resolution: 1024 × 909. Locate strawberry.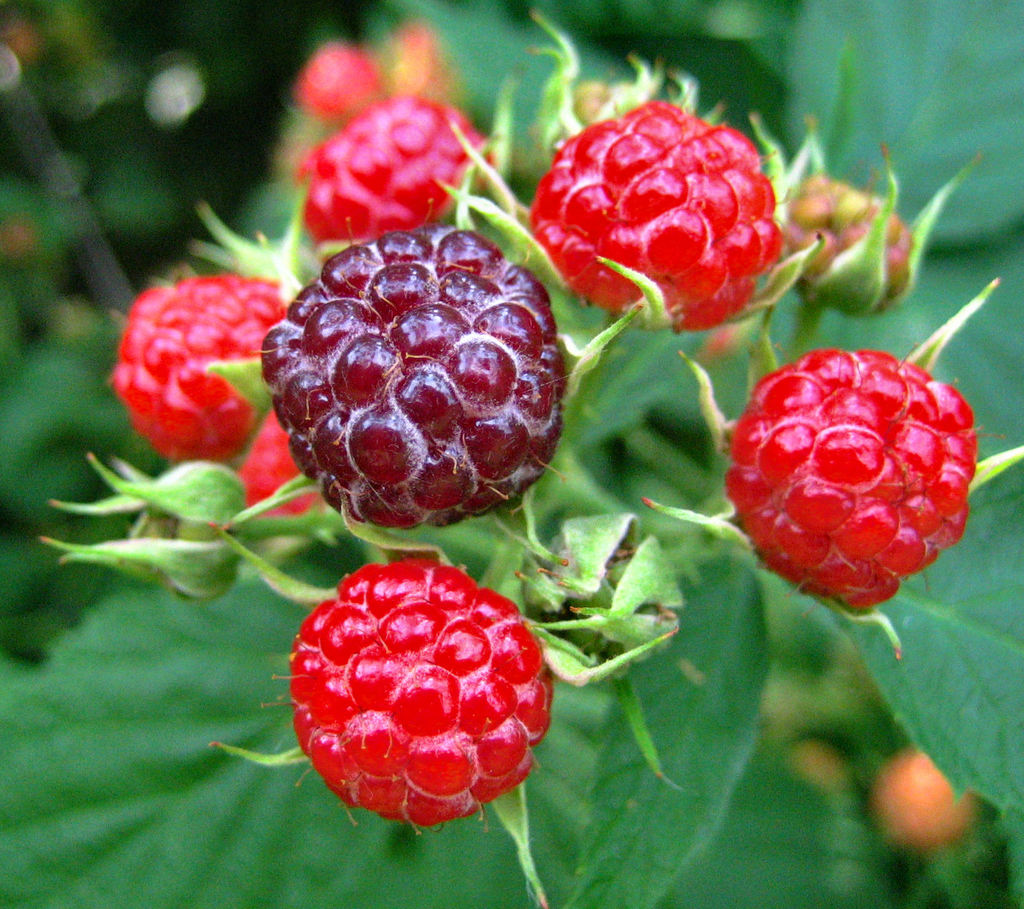
523 108 788 337.
